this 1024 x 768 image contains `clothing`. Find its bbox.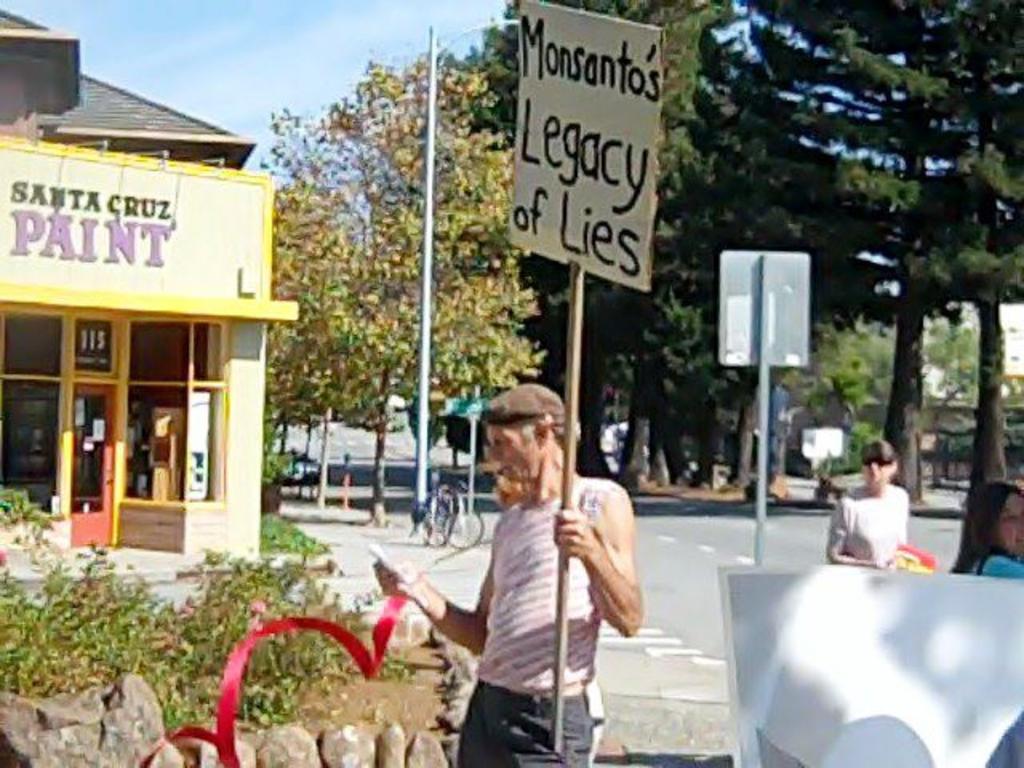
<region>947, 541, 1022, 578</region>.
